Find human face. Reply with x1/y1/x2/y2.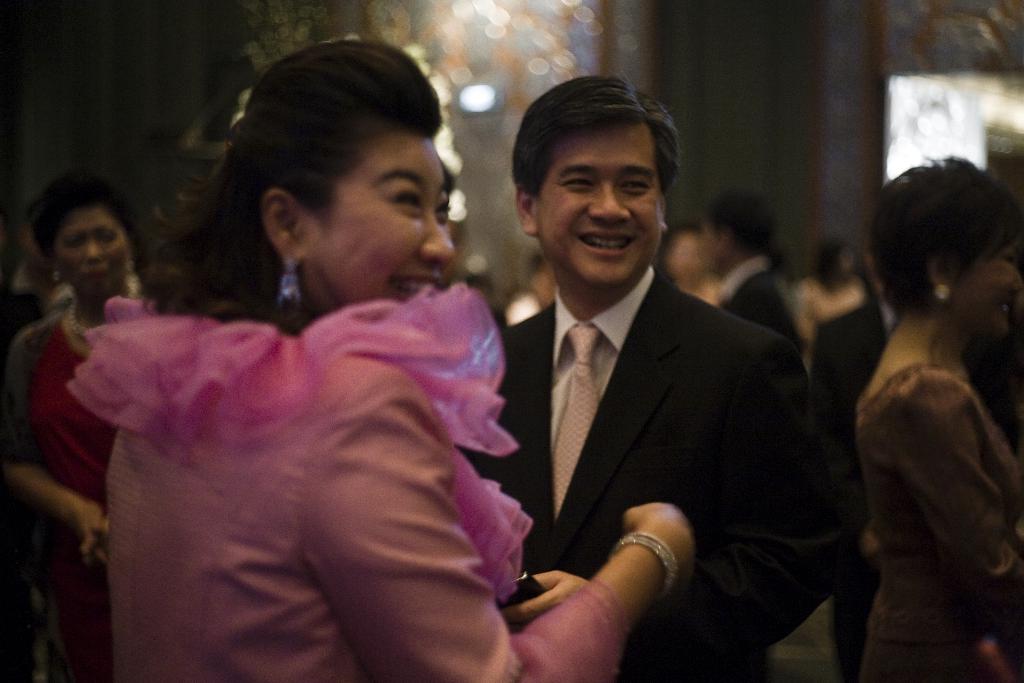
303/135/454/304.
